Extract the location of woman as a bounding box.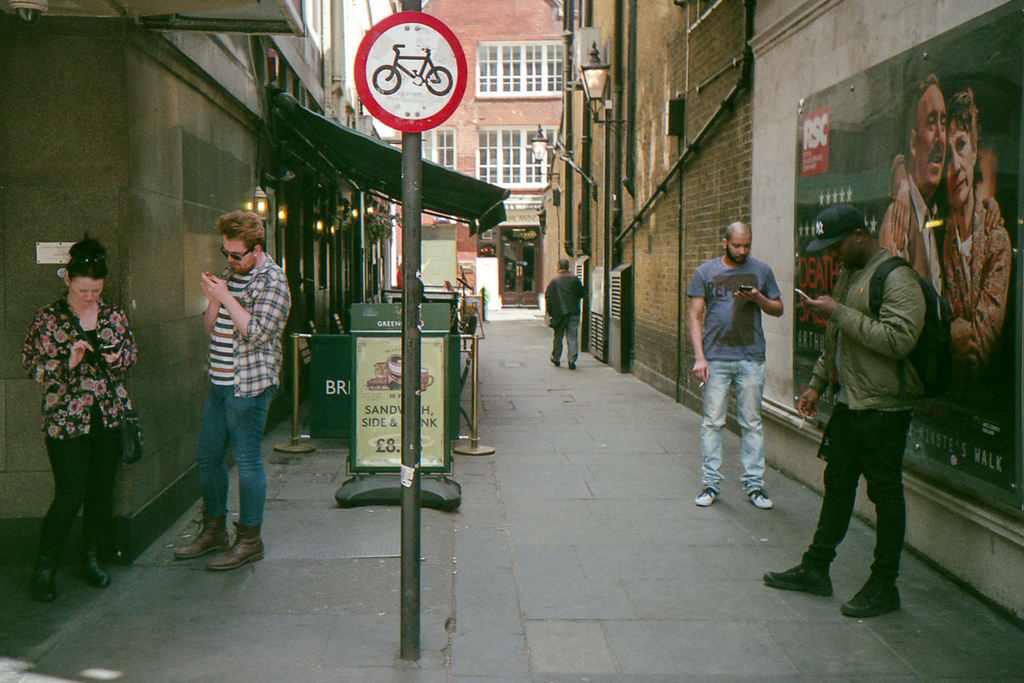
x1=888, y1=90, x2=1011, y2=367.
